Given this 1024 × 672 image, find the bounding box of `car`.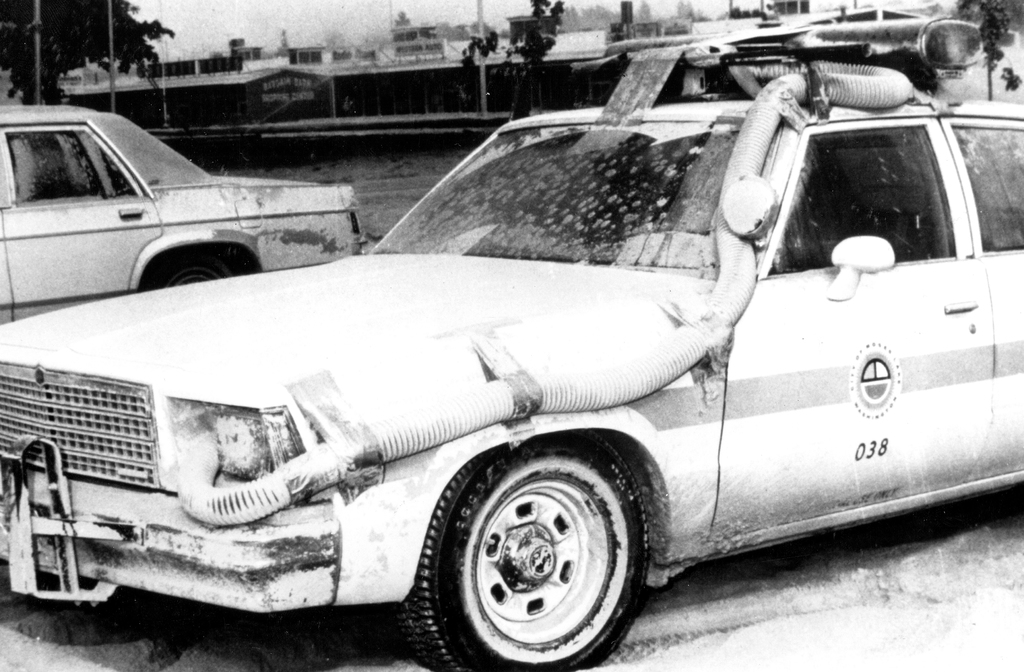
x1=0, y1=102, x2=1023, y2=671.
